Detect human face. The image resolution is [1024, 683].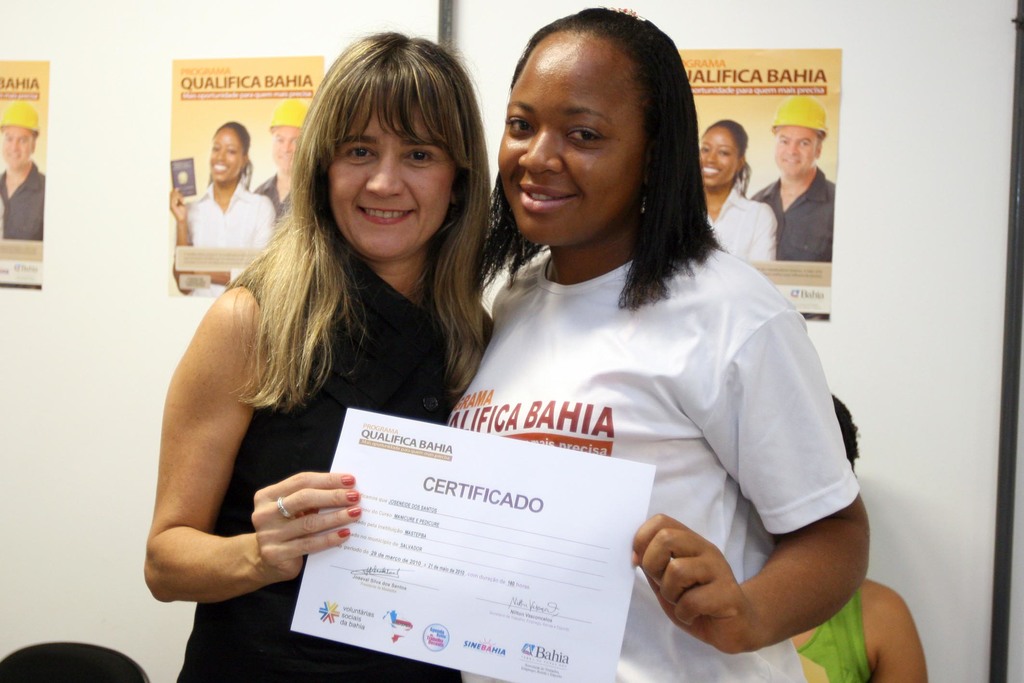
(209,126,242,183).
